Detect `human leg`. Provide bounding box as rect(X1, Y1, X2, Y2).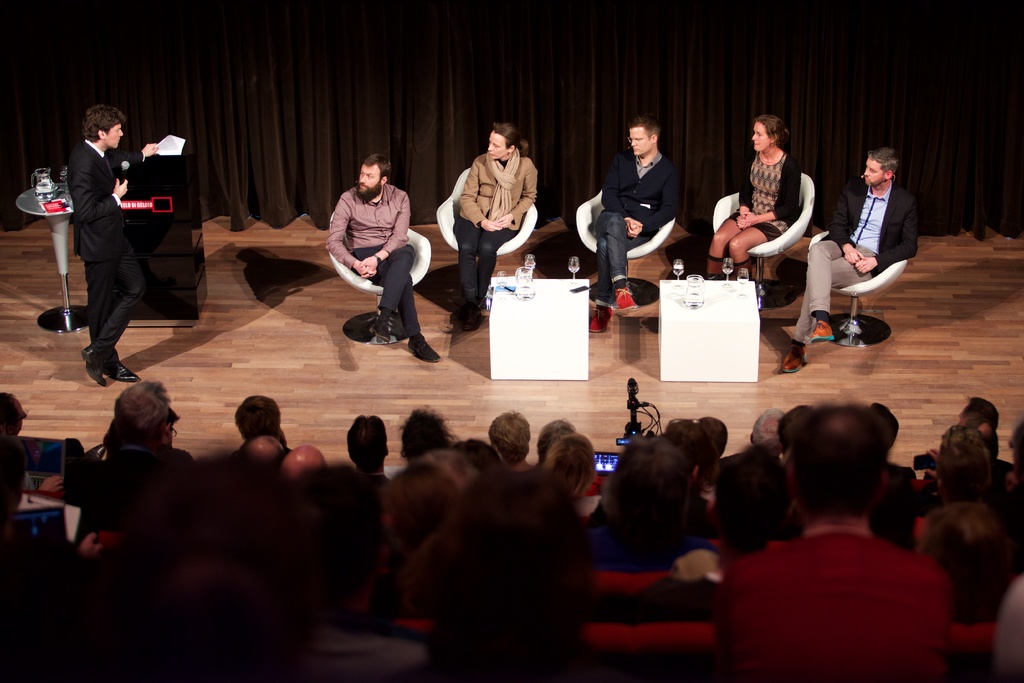
rect(729, 226, 790, 279).
